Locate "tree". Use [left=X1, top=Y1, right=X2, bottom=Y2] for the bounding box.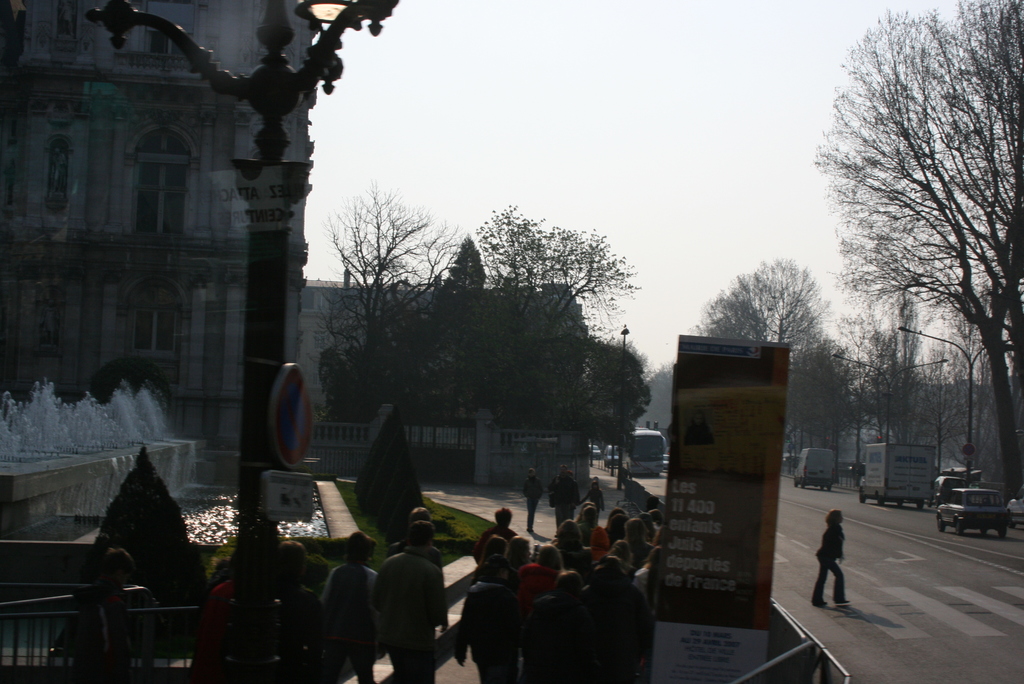
[left=803, top=303, right=979, bottom=487].
